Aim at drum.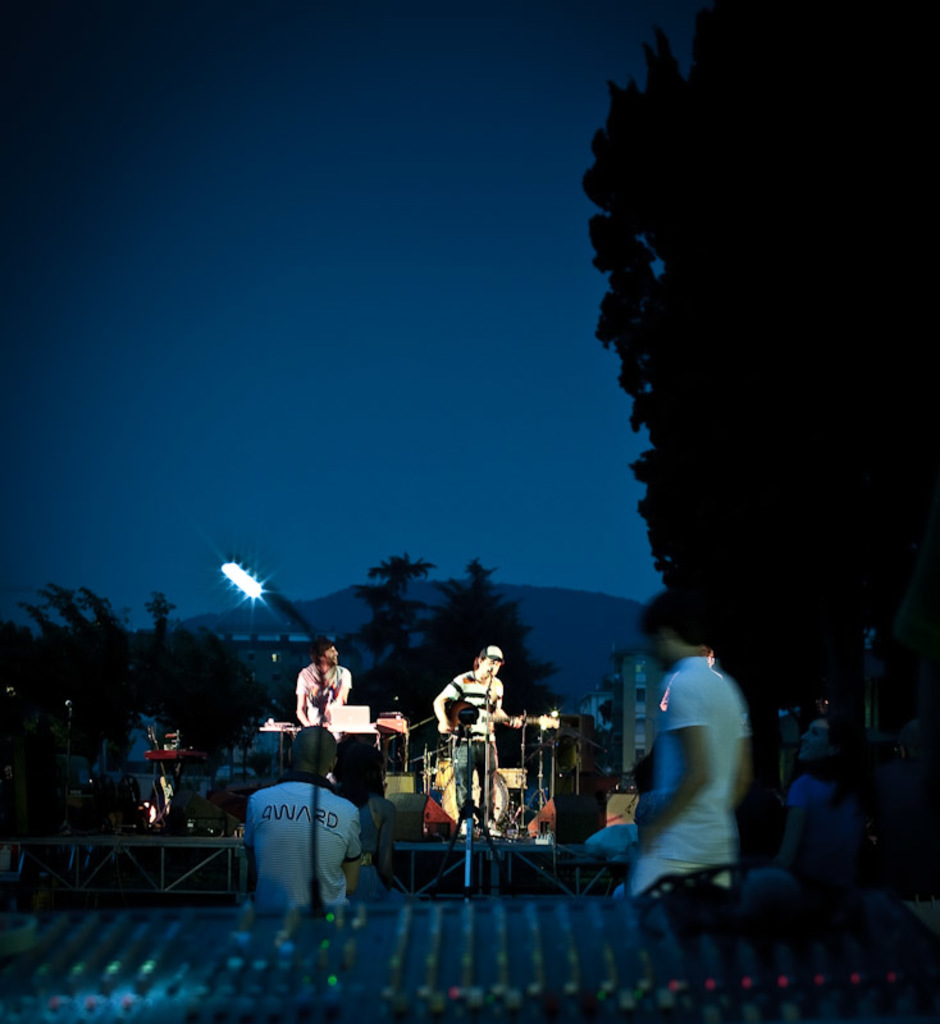
Aimed at Rect(439, 771, 512, 833).
